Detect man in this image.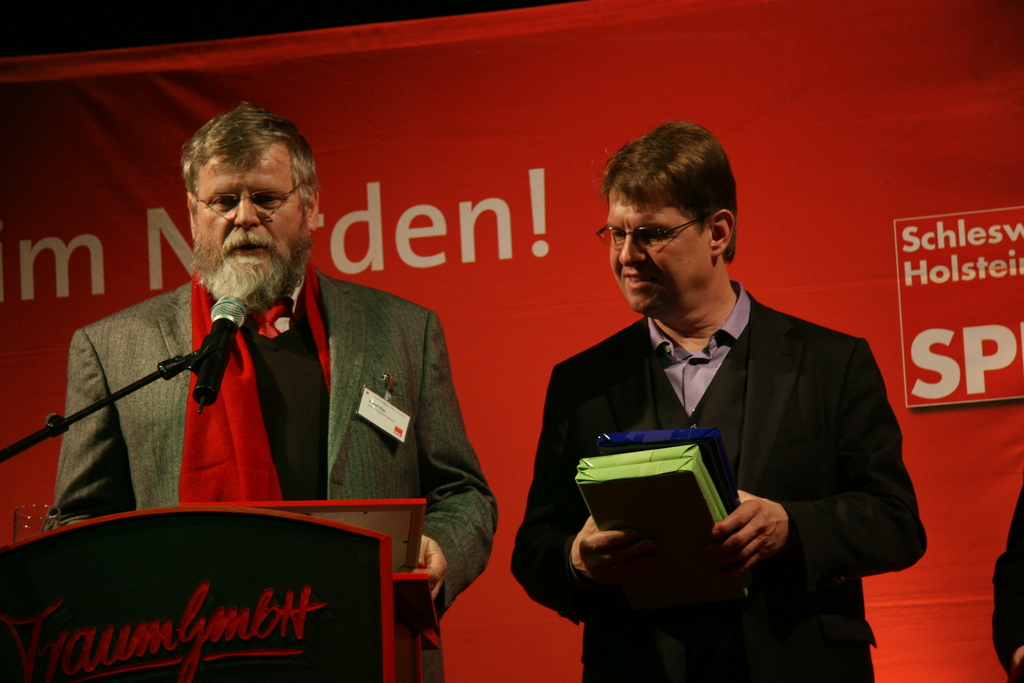
Detection: bbox(520, 149, 910, 656).
